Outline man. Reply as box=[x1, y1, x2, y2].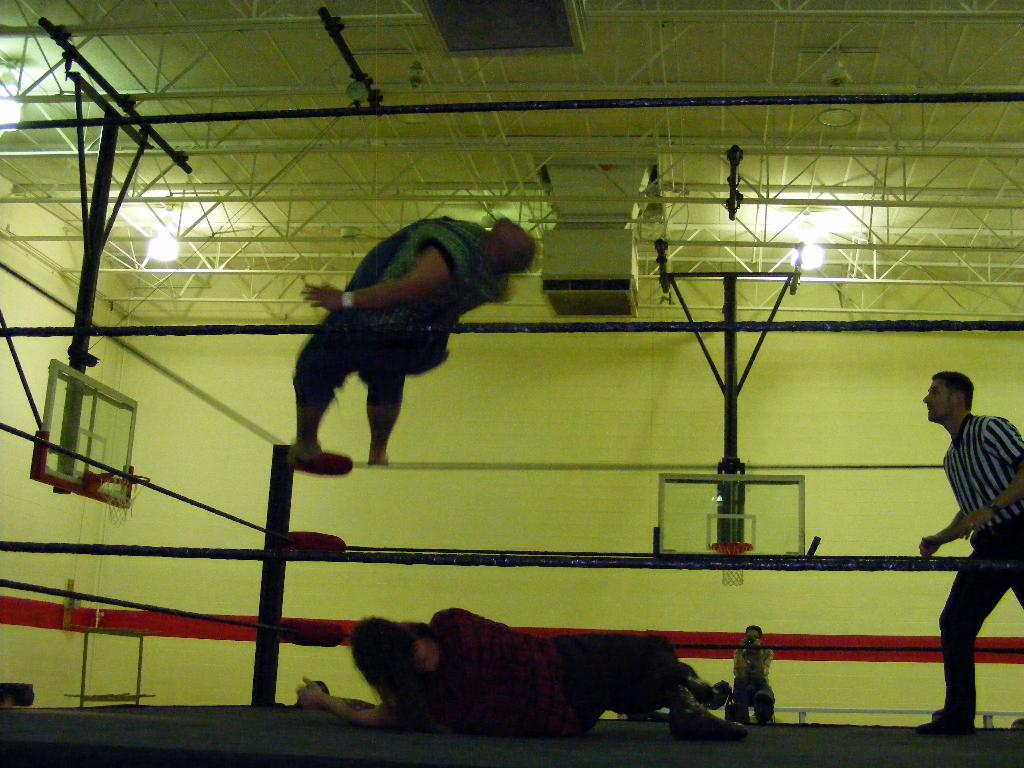
box=[291, 602, 744, 739].
